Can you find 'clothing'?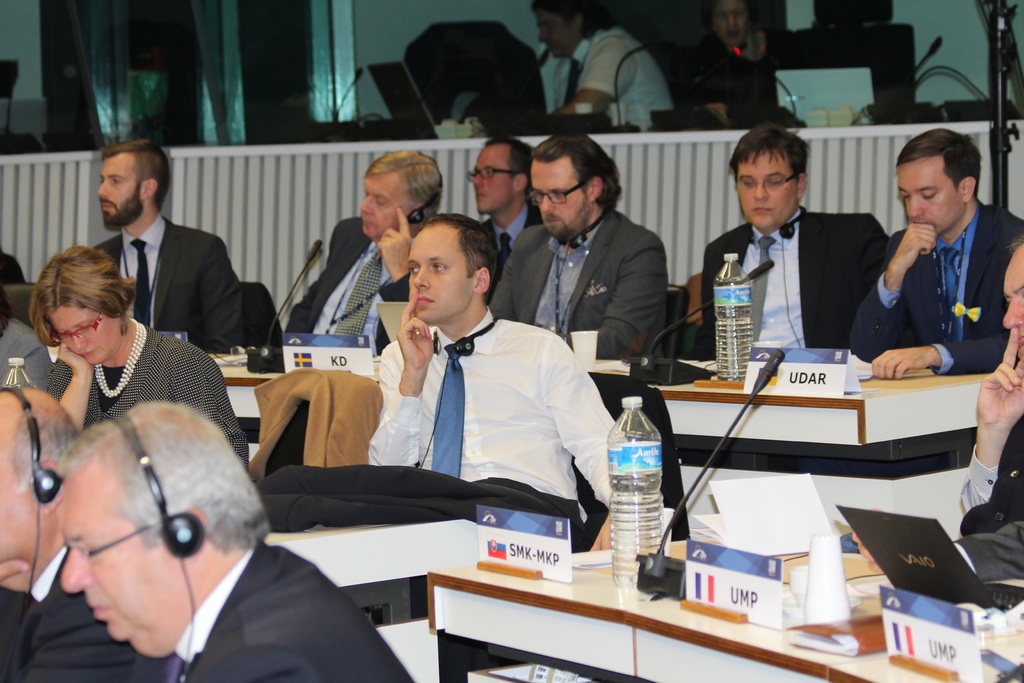
Yes, bounding box: crop(0, 547, 136, 682).
